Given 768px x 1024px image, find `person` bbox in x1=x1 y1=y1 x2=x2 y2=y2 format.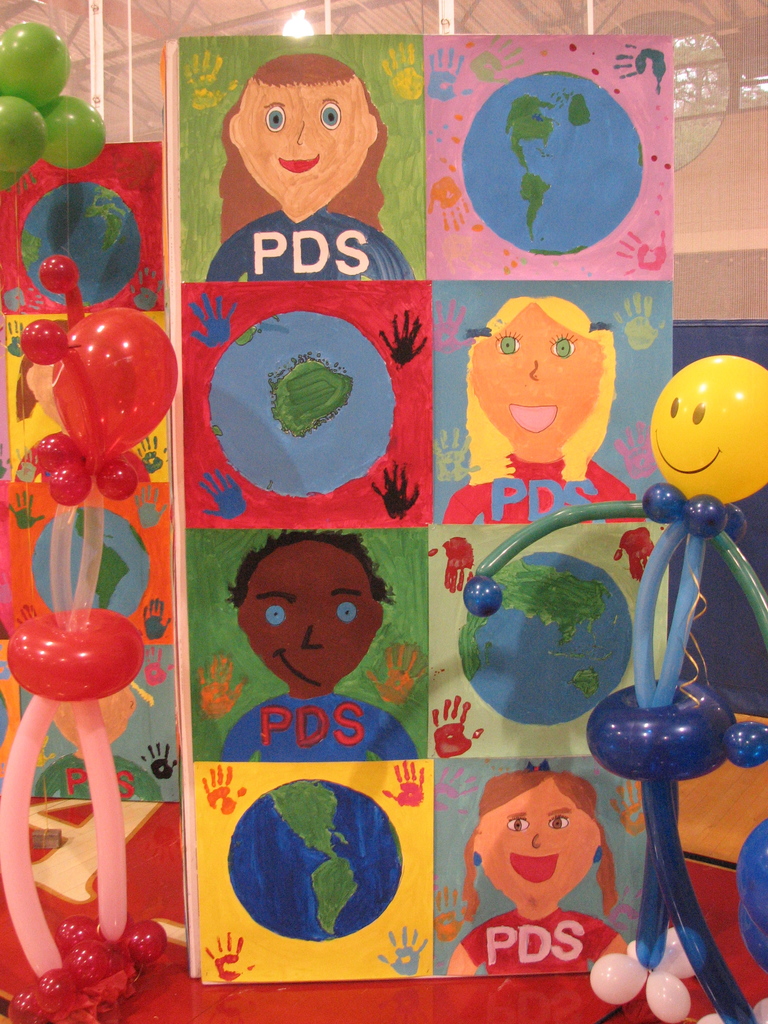
x1=222 y1=532 x2=419 y2=760.
